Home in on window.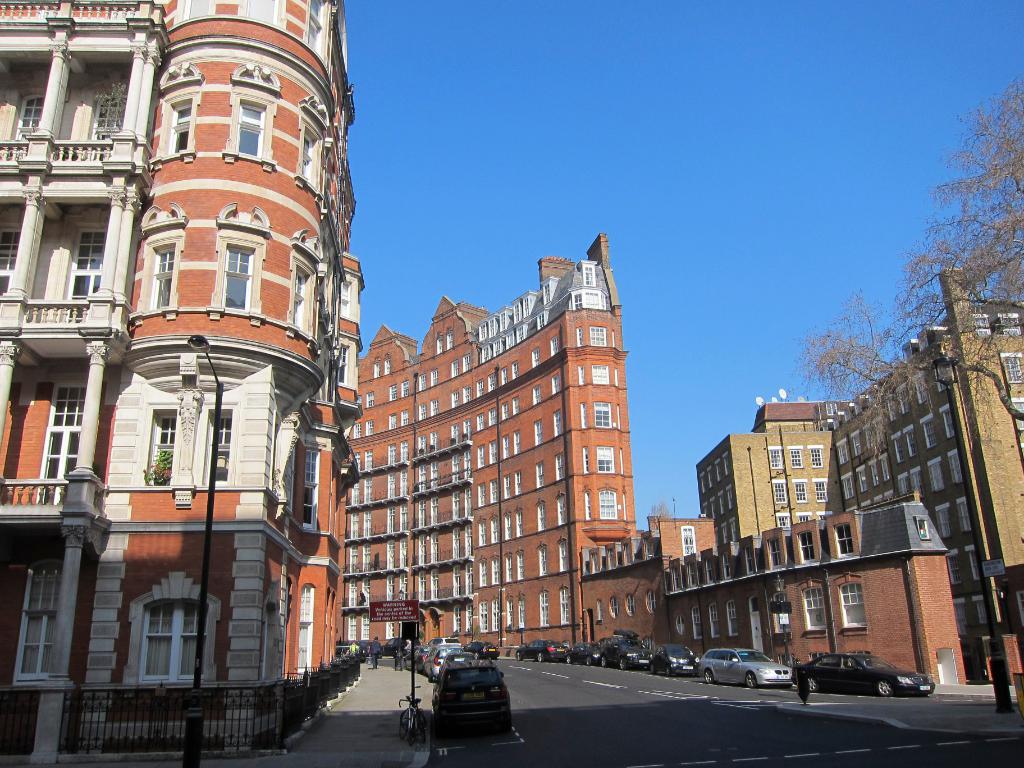
Homed in at box(589, 321, 605, 344).
